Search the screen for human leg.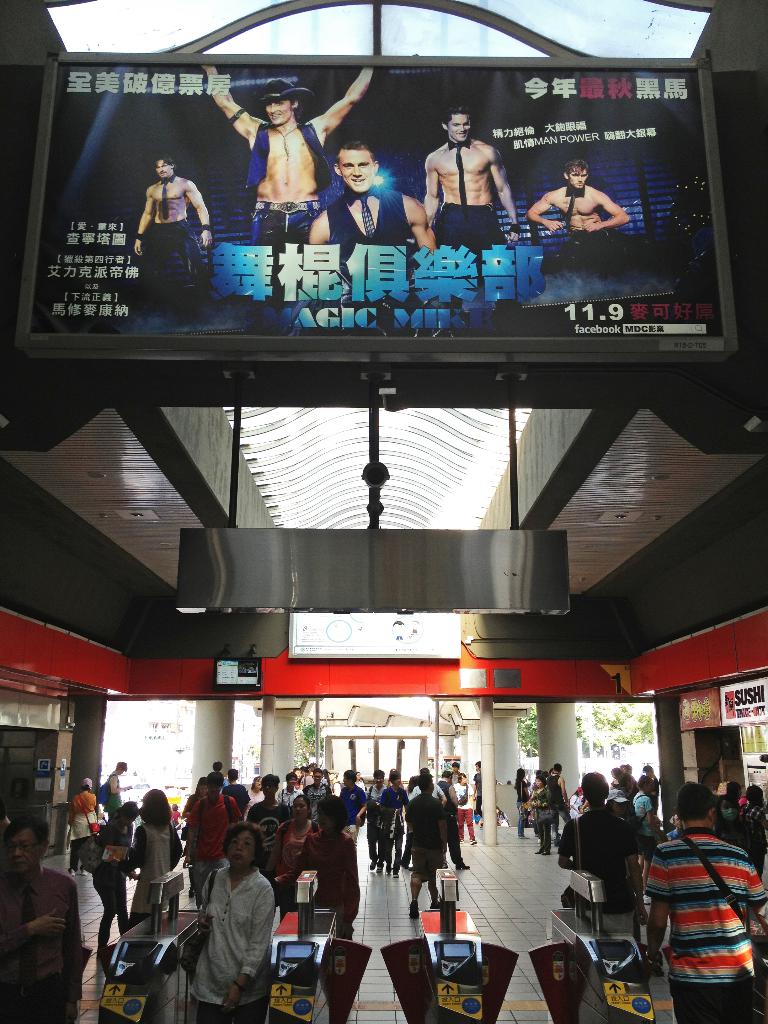
Found at {"x1": 166, "y1": 218, "x2": 206, "y2": 287}.
